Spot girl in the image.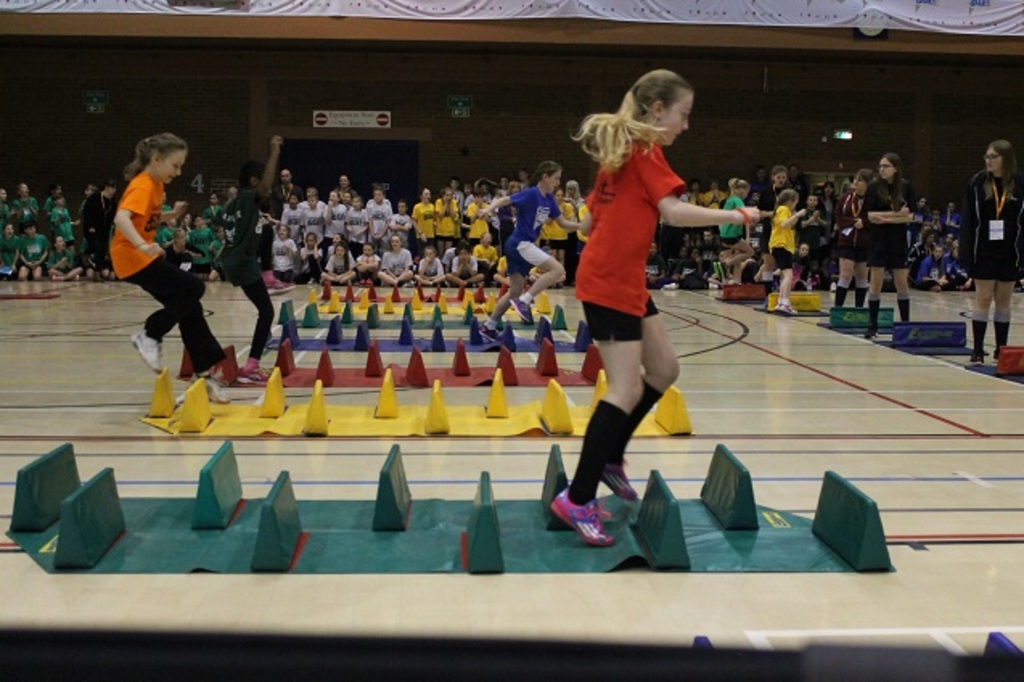
girl found at bbox=(566, 179, 592, 244).
